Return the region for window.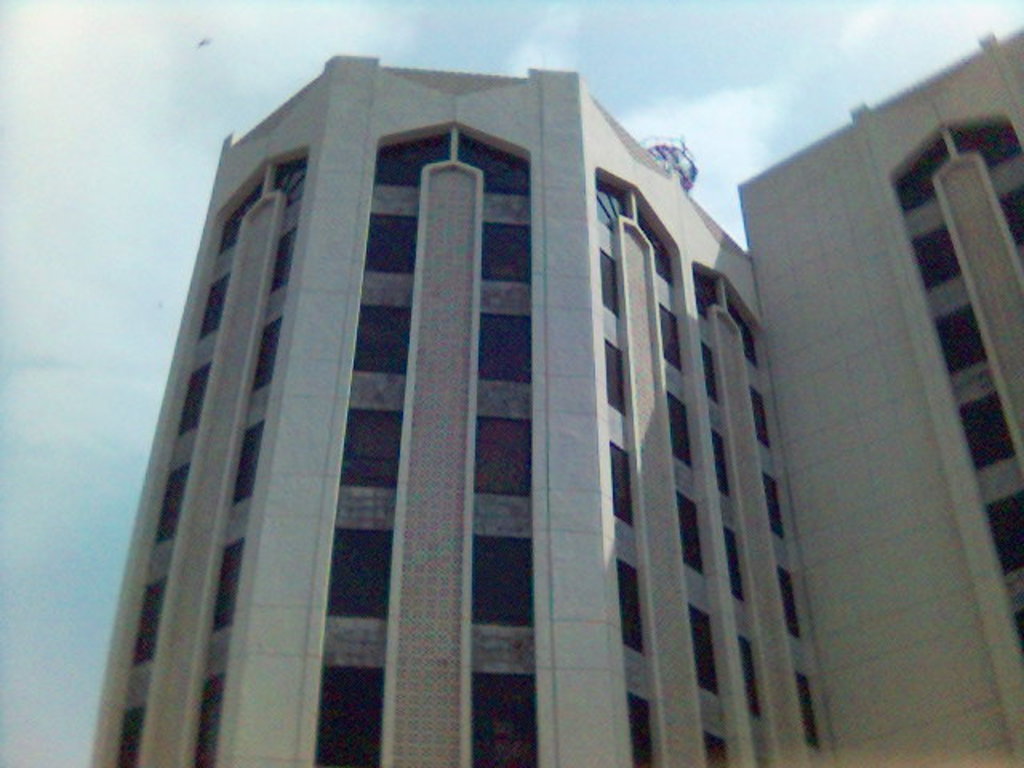
{"x1": 370, "y1": 123, "x2": 450, "y2": 190}.
